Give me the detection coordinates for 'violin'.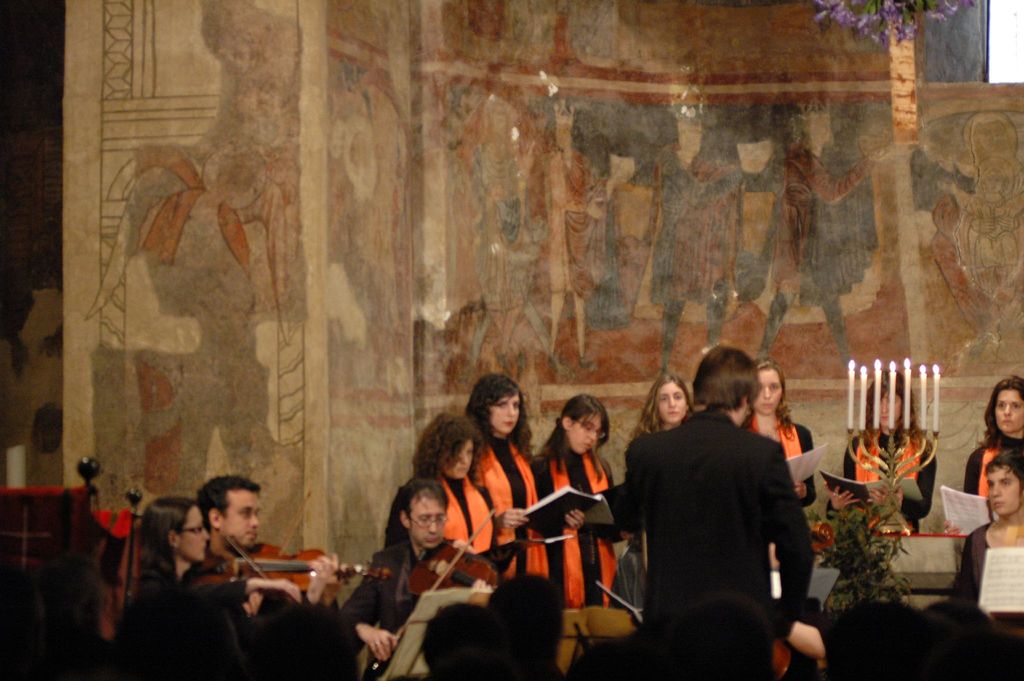
<region>235, 484, 396, 594</region>.
